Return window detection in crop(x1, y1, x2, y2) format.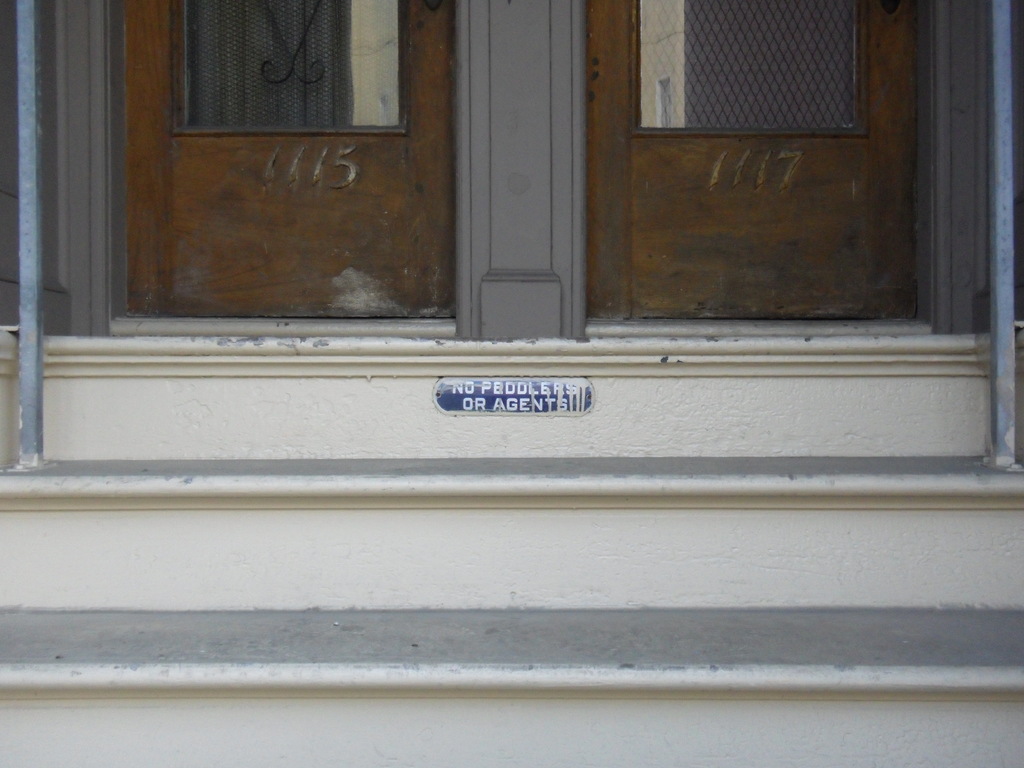
crop(8, 0, 1023, 492).
